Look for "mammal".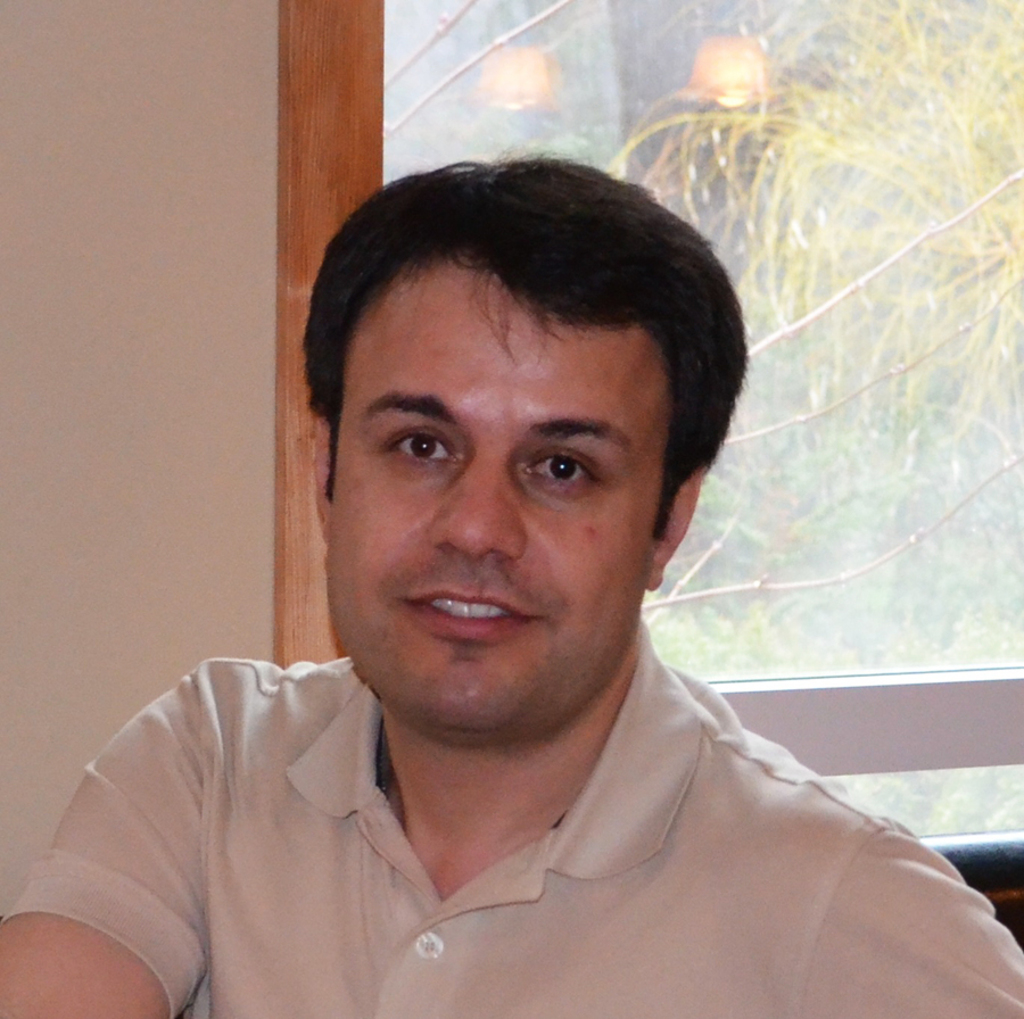
Found: 40 139 1023 1018.
